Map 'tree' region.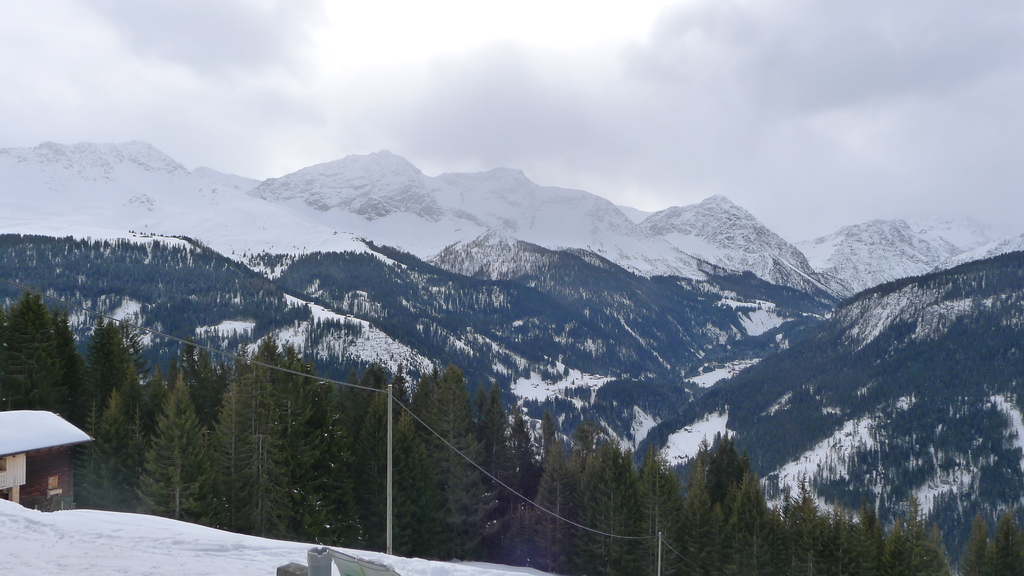
Mapped to bbox=(120, 334, 141, 412).
